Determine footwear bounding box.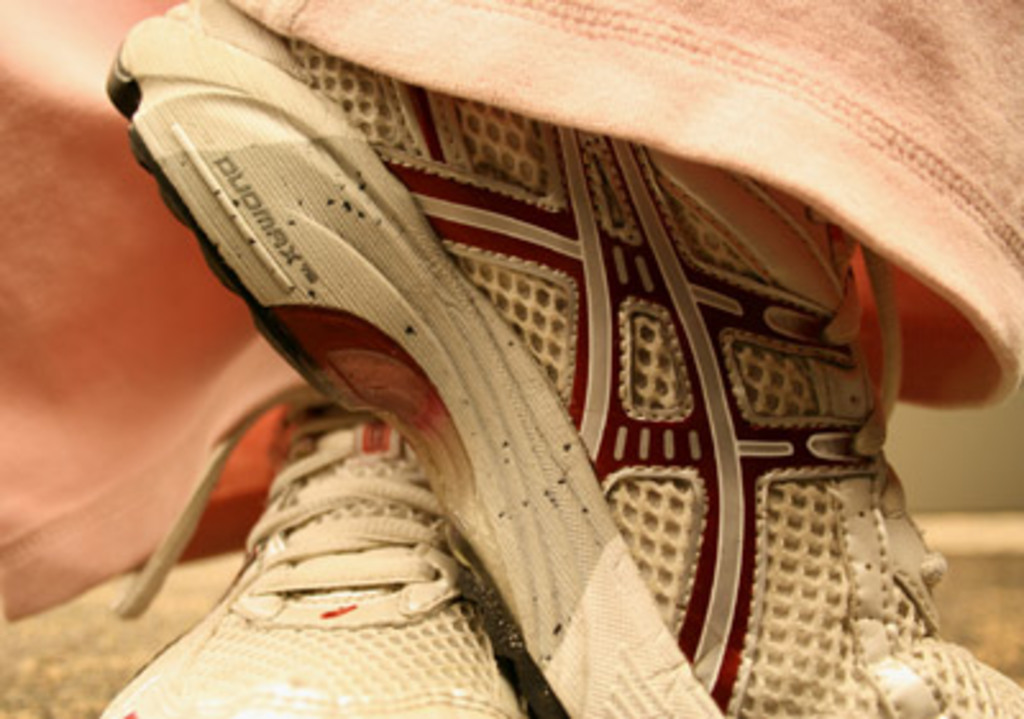
Determined: [x1=100, y1=0, x2=1021, y2=716].
